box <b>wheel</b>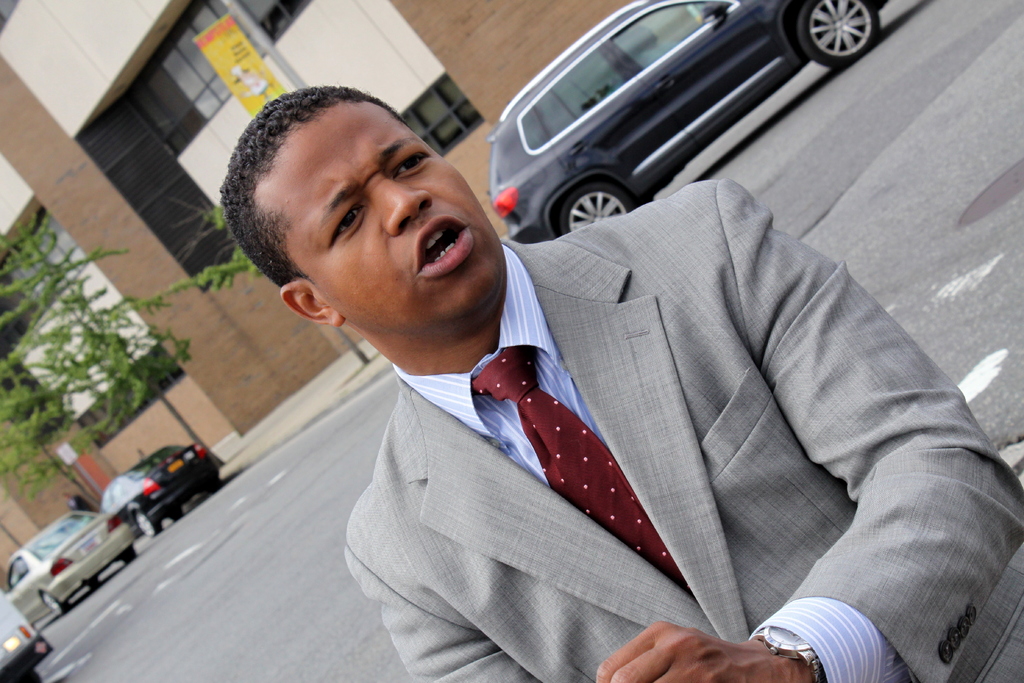
region(16, 670, 41, 682)
